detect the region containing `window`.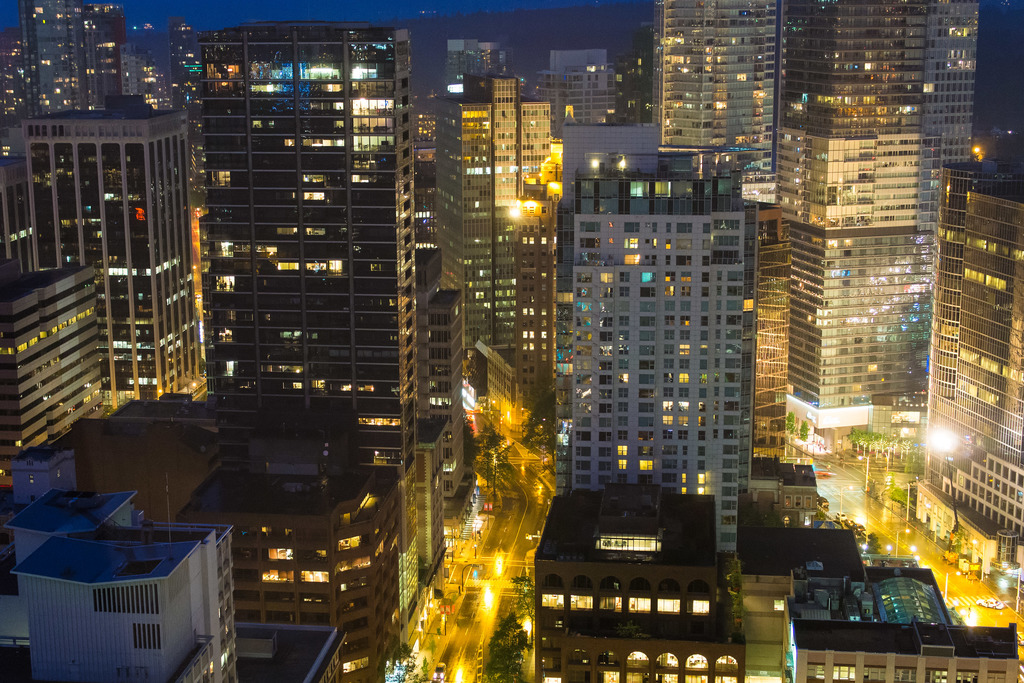
[630,590,654,614].
